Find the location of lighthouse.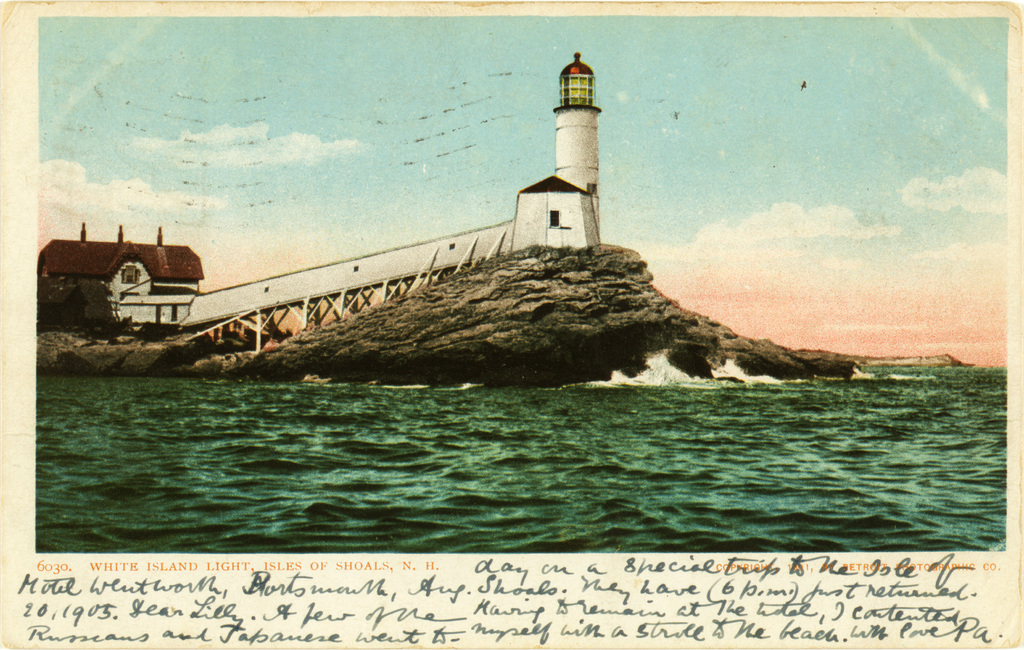
Location: box=[516, 35, 622, 256].
